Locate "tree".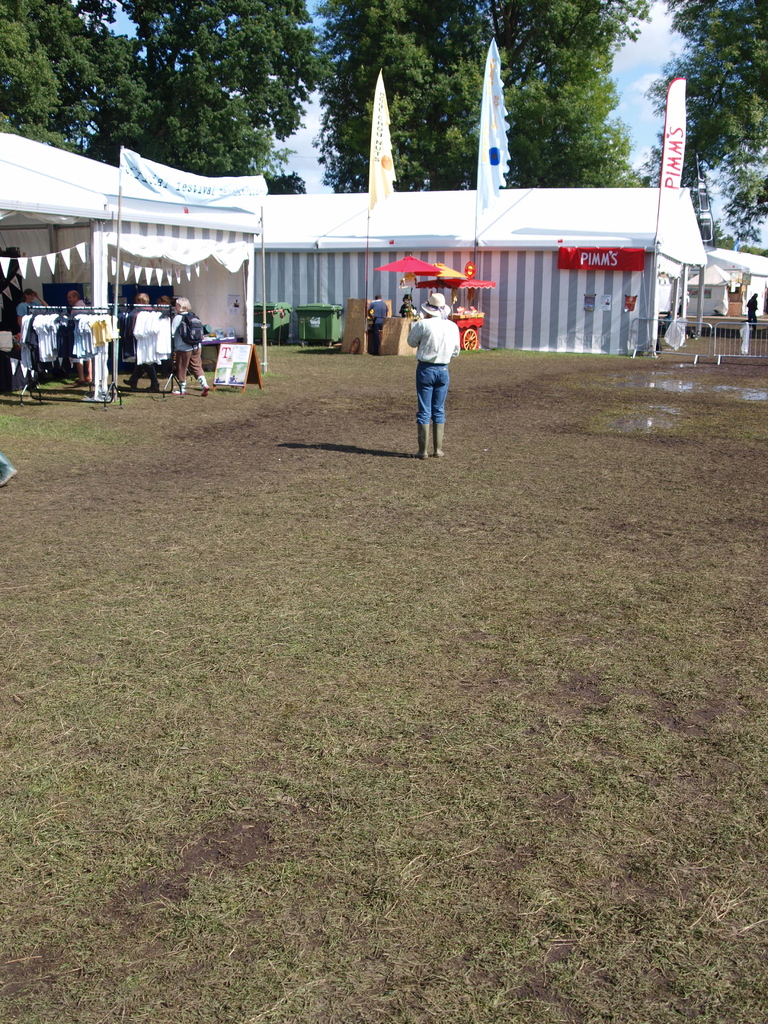
Bounding box: (left=479, top=0, right=657, bottom=176).
